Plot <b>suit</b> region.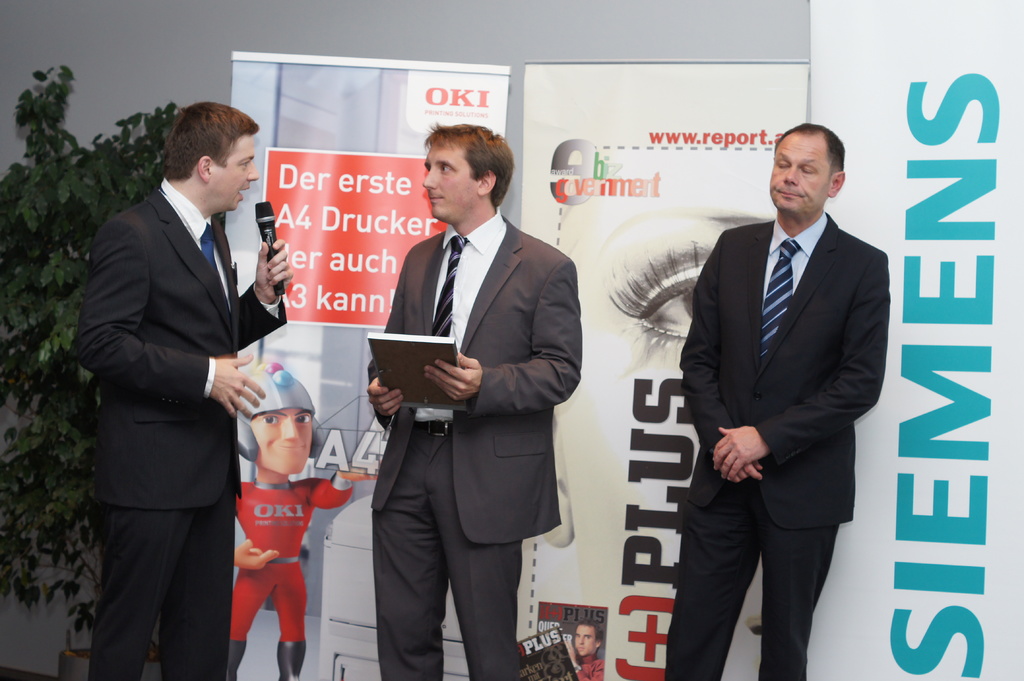
Plotted at x1=364 y1=123 x2=585 y2=668.
